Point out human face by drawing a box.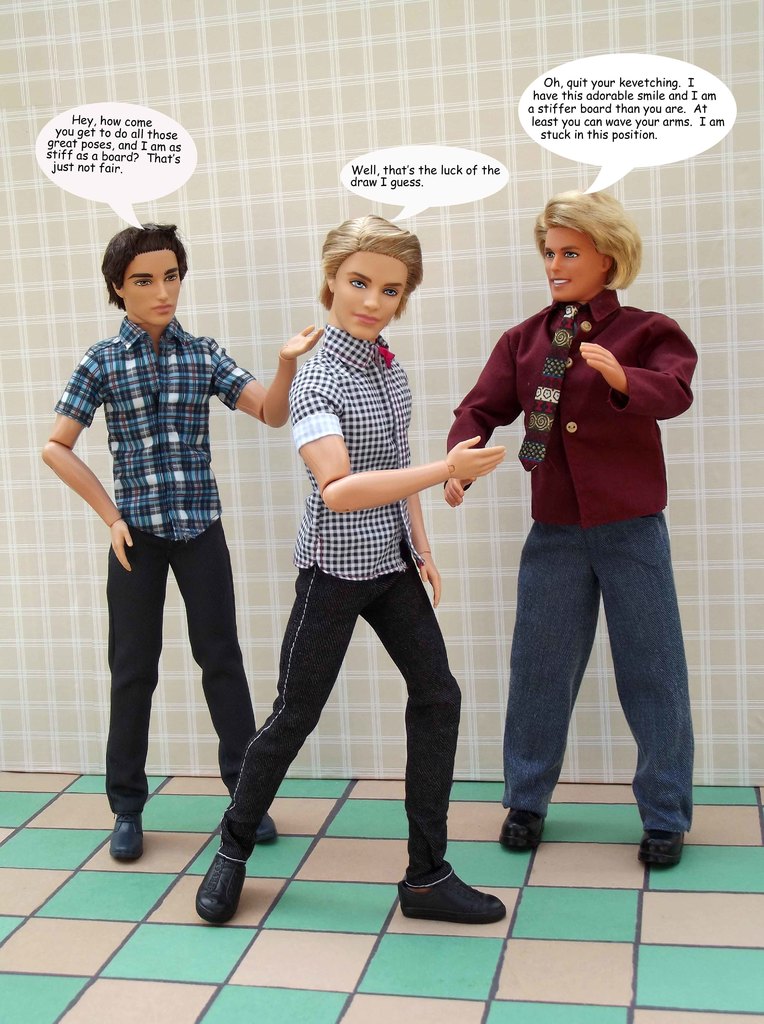
x1=540, y1=228, x2=609, y2=301.
